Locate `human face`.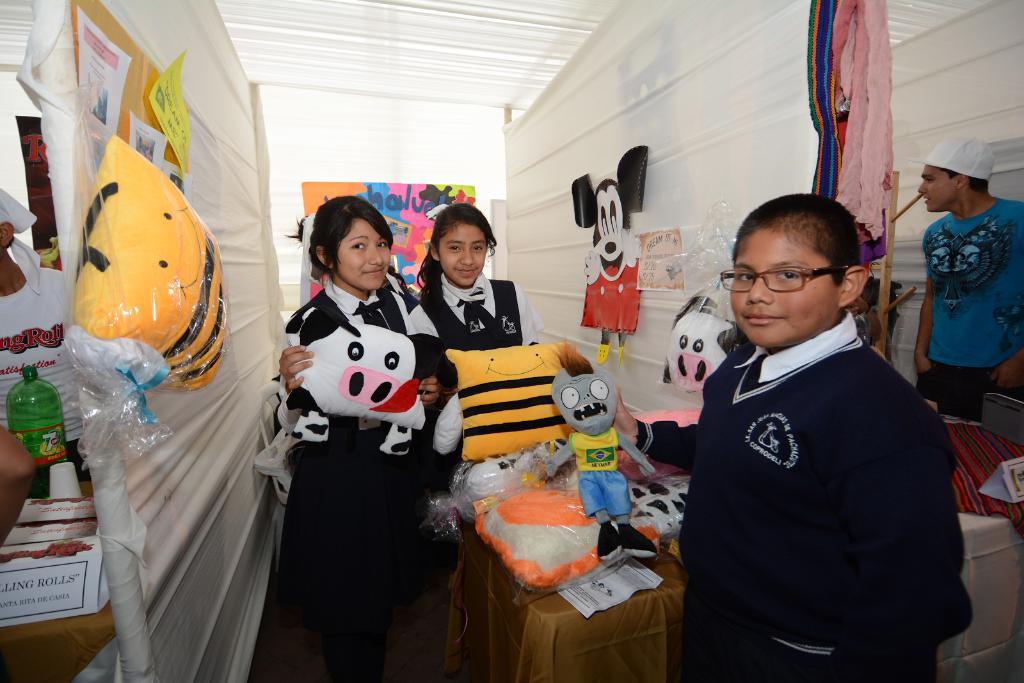
Bounding box: {"x1": 335, "y1": 219, "x2": 392, "y2": 294}.
